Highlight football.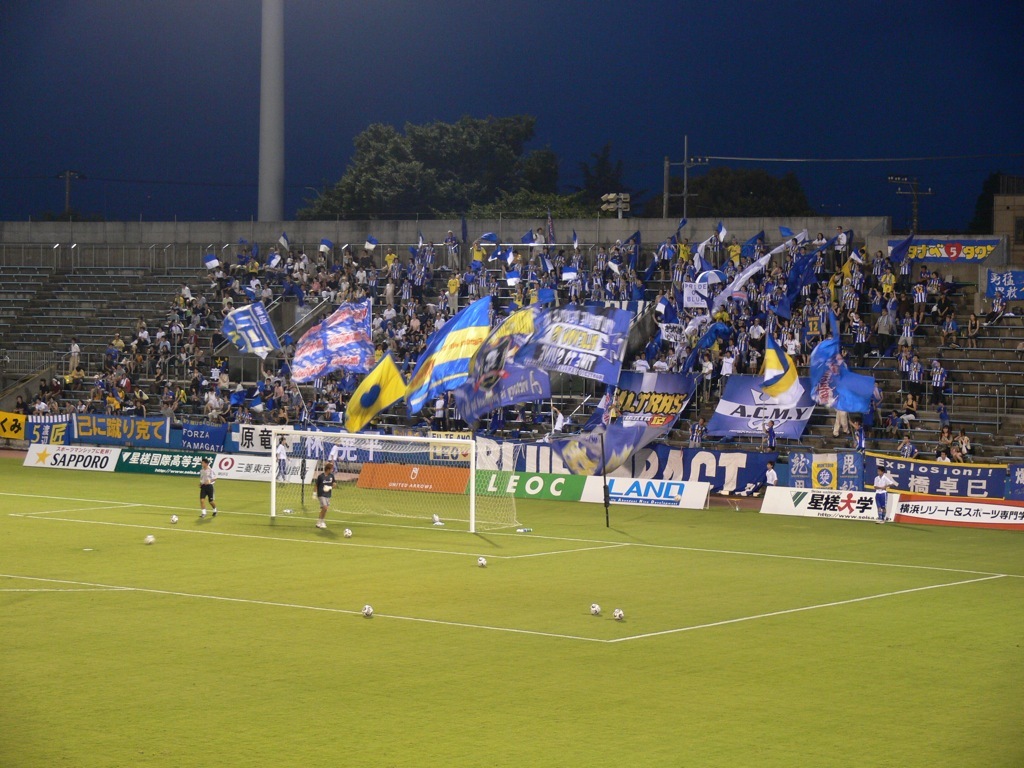
Highlighted region: (474,556,490,568).
